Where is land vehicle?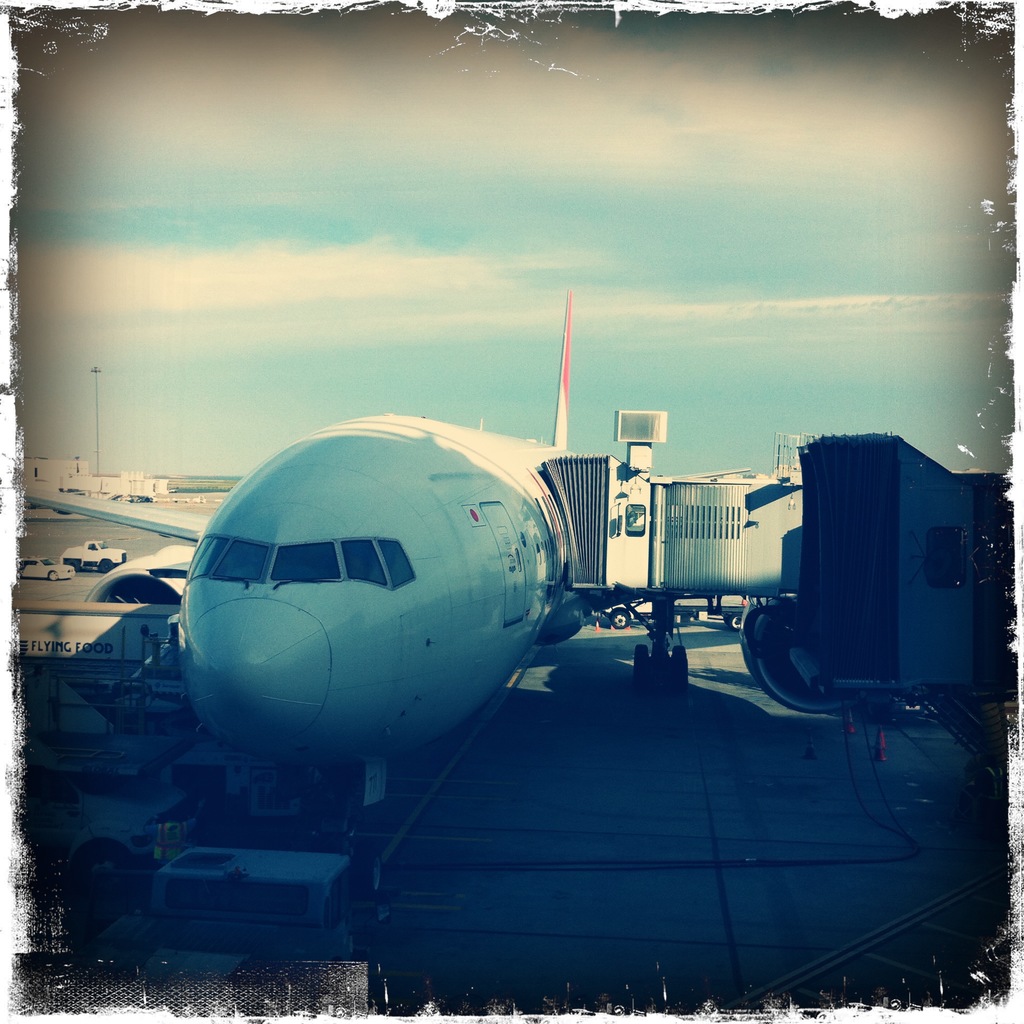
{"x1": 599, "y1": 597, "x2": 751, "y2": 634}.
